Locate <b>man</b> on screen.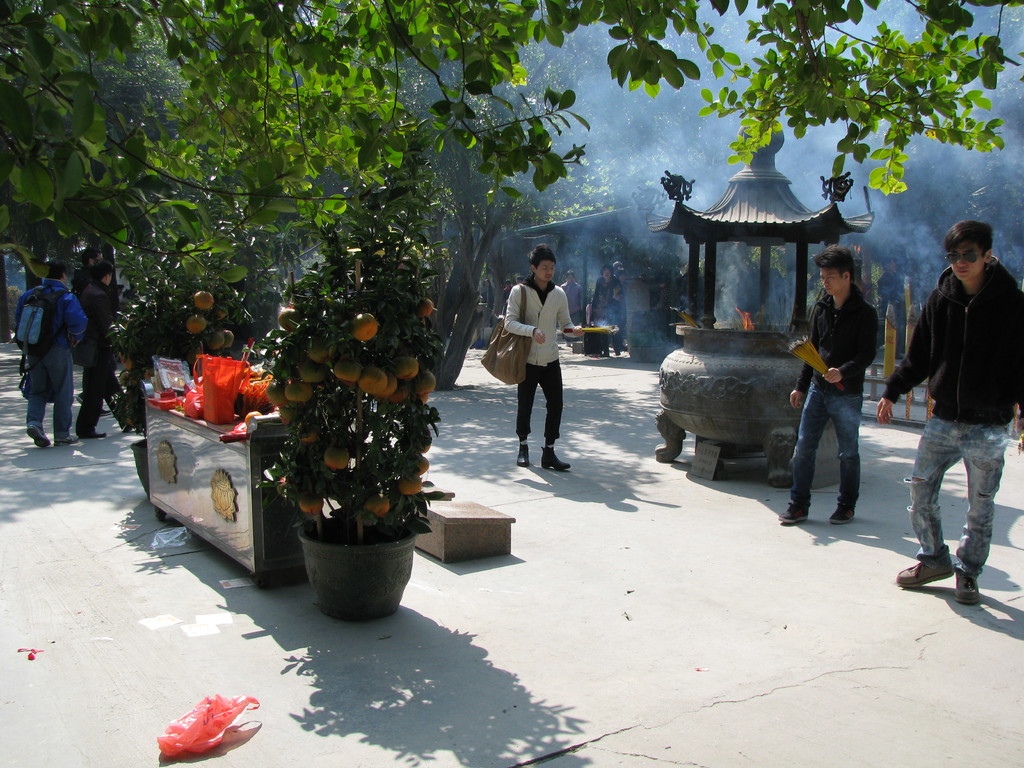
On screen at locate(502, 242, 584, 469).
